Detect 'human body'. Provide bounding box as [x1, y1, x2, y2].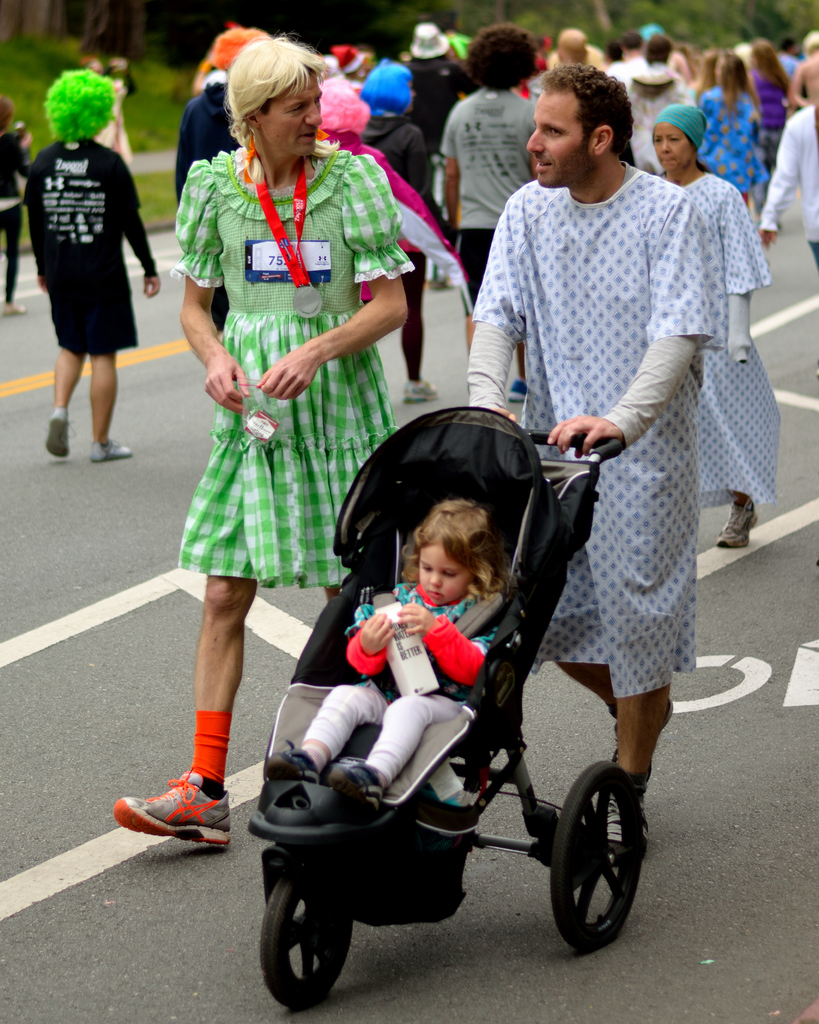
[750, 36, 786, 169].
